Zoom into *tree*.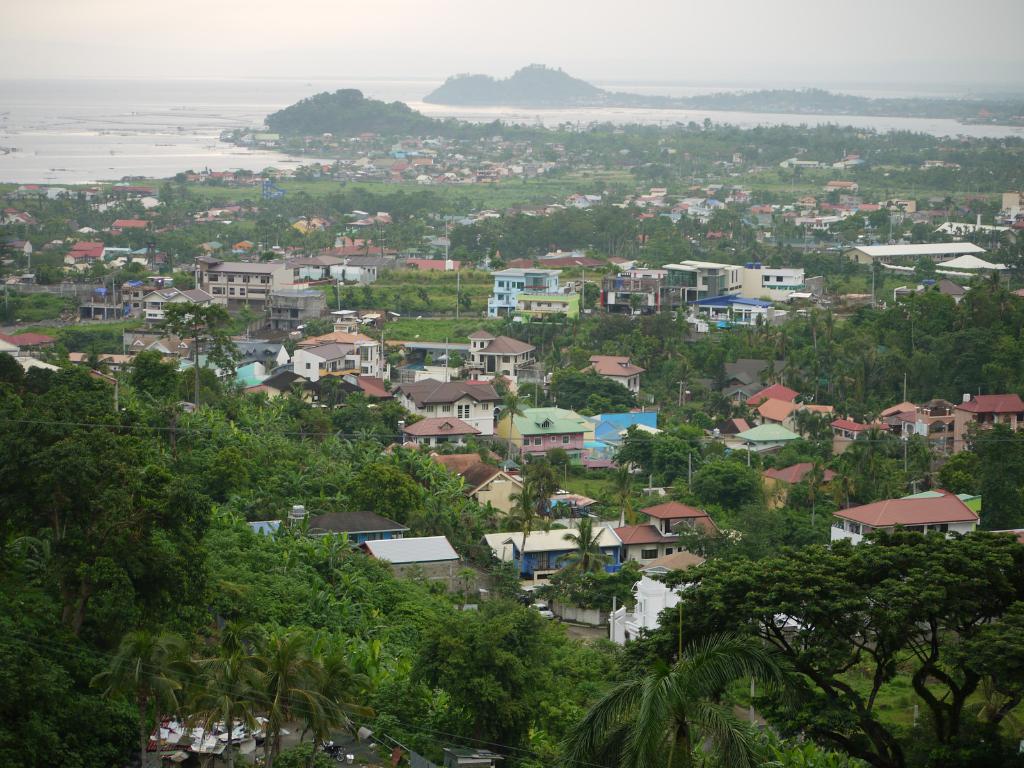
Zoom target: {"left": 834, "top": 424, "right": 904, "bottom": 487}.
